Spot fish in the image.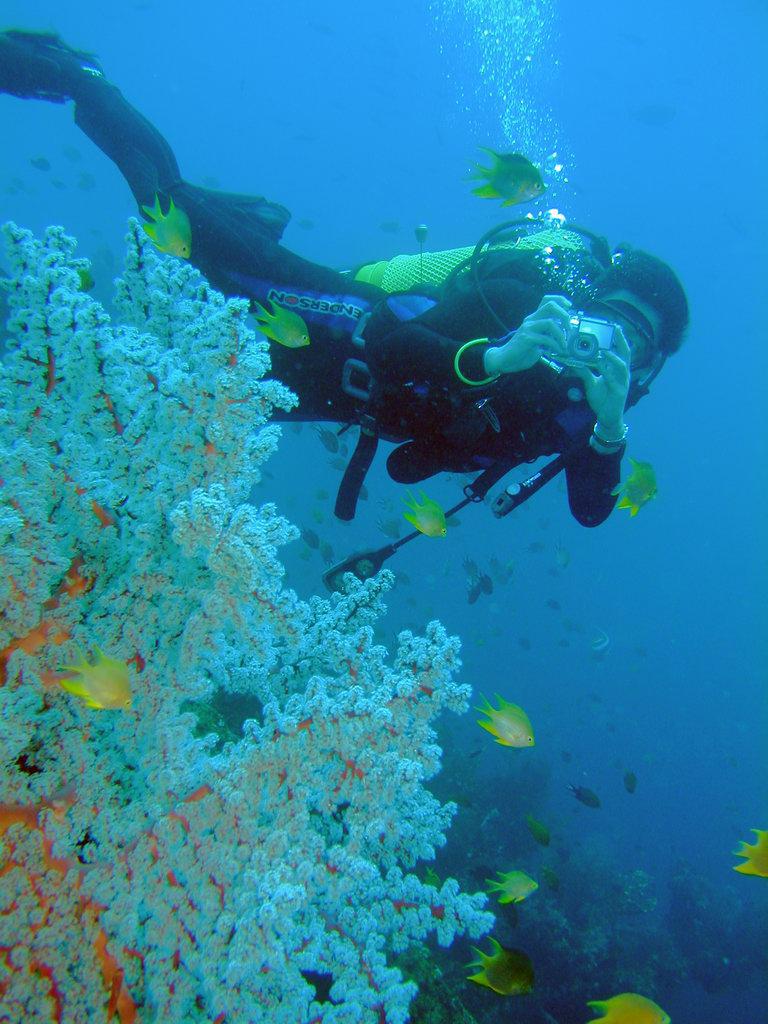
fish found at x1=465, y1=555, x2=481, y2=578.
